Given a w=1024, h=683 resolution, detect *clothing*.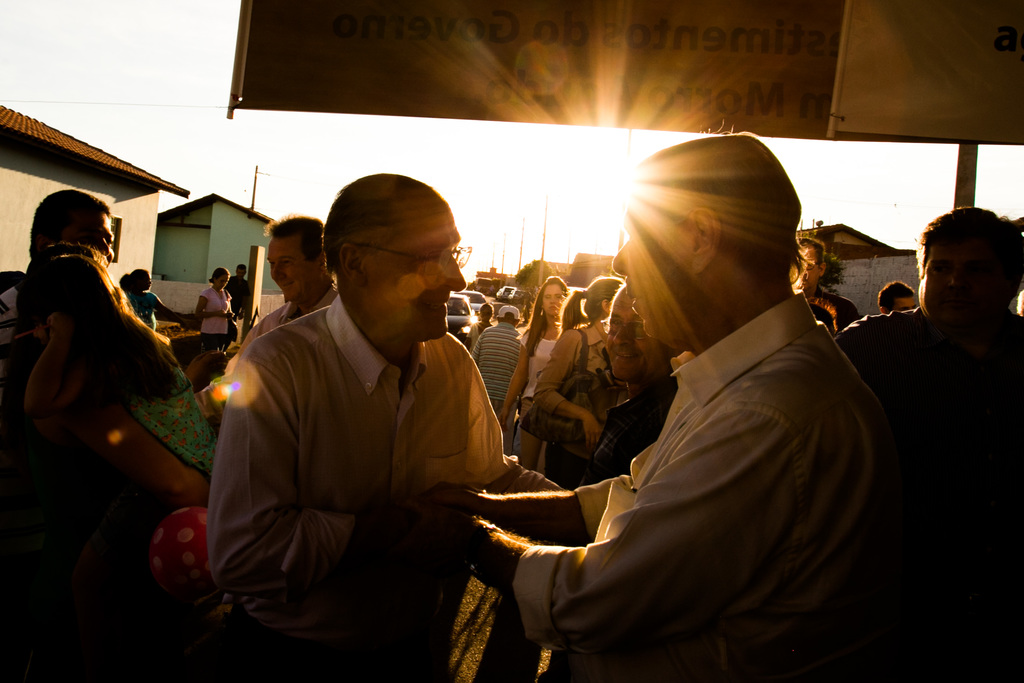
box=[129, 287, 160, 331].
